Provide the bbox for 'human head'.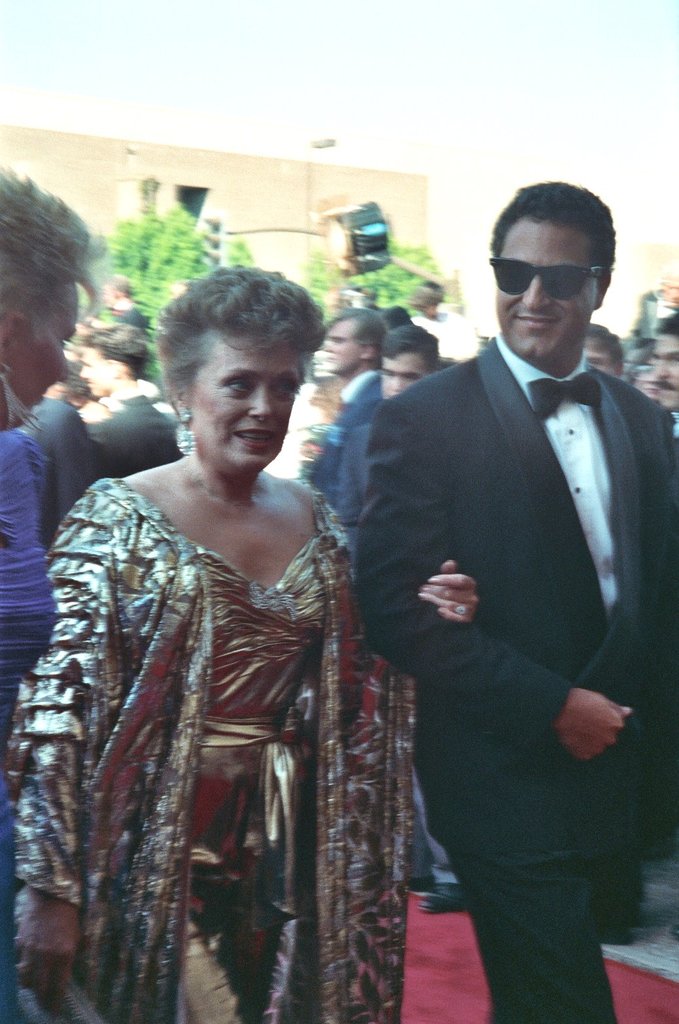
486/176/623/365.
